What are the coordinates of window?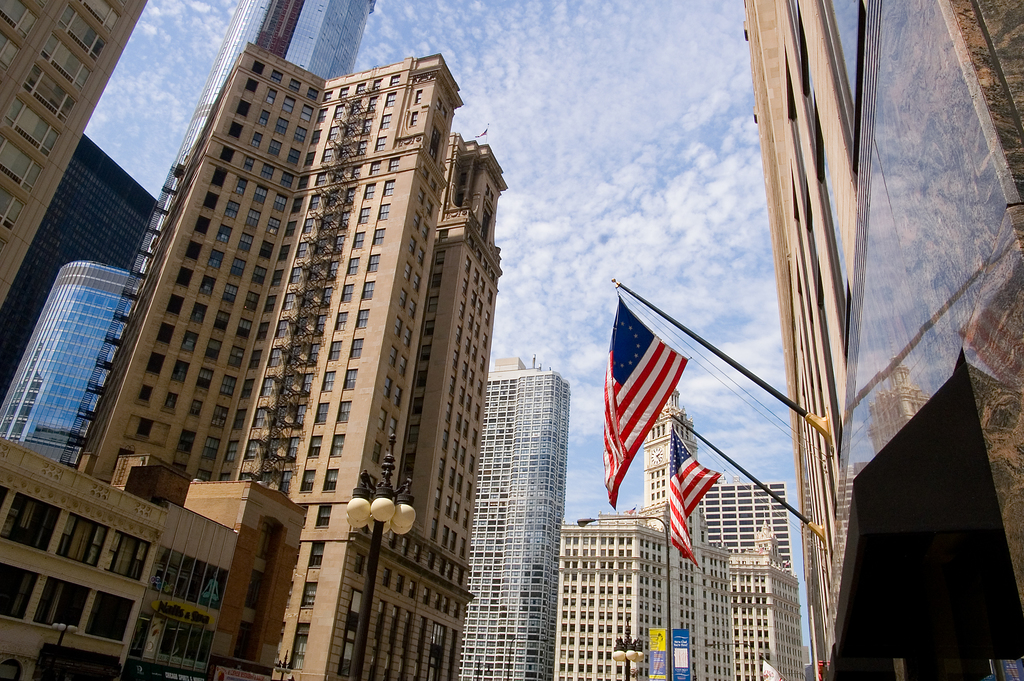
x1=145, y1=545, x2=234, y2=610.
